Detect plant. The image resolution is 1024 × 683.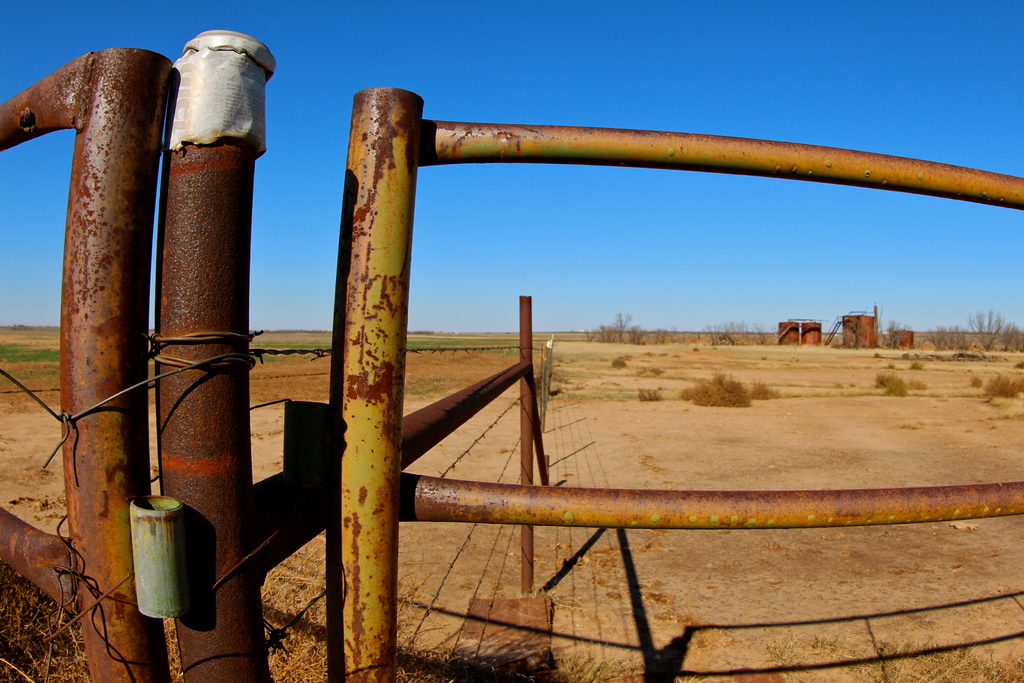
BBox(908, 356, 917, 368).
